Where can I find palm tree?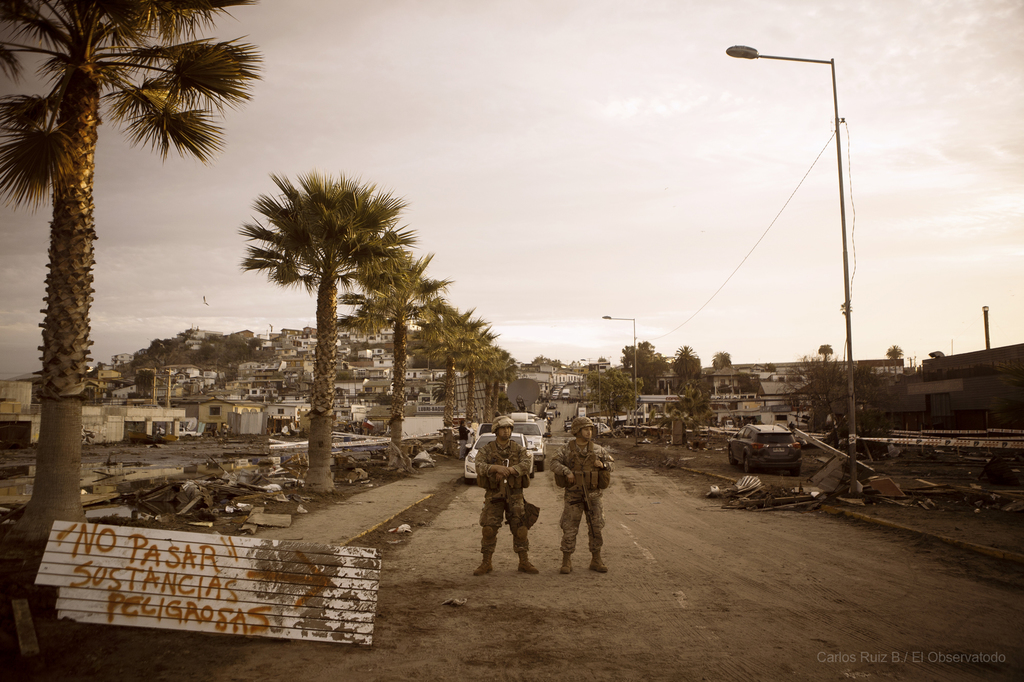
You can find it at {"left": 247, "top": 170, "right": 410, "bottom": 484}.
